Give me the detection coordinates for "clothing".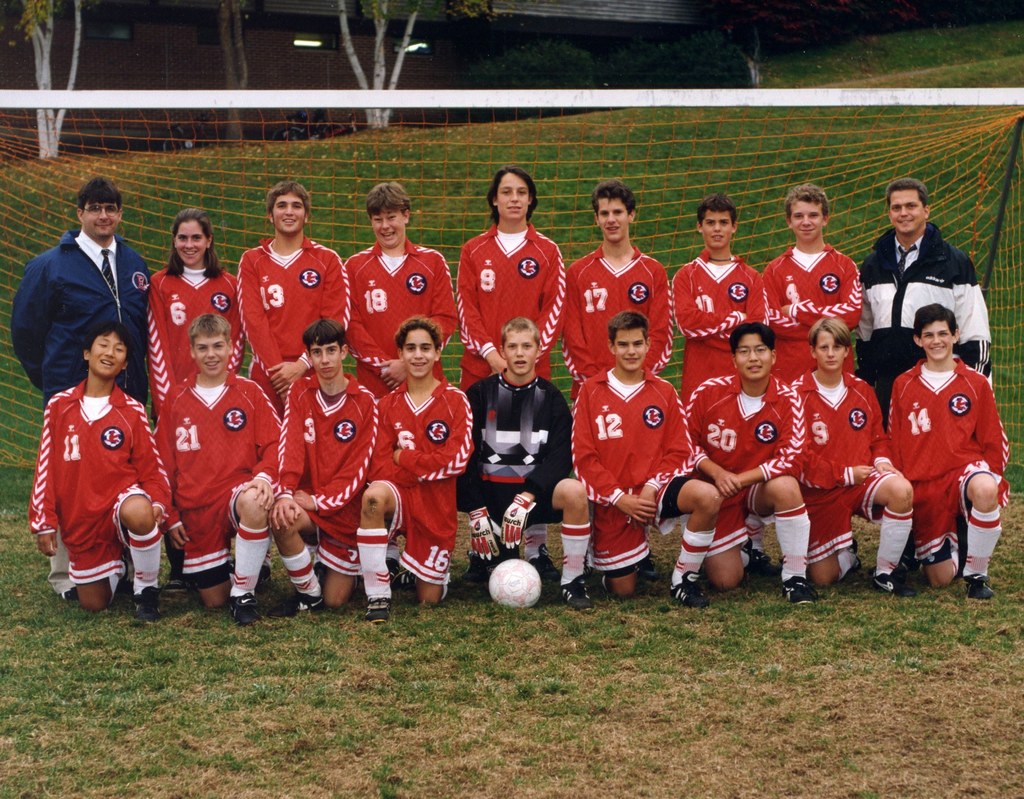
(x1=342, y1=240, x2=460, y2=403).
